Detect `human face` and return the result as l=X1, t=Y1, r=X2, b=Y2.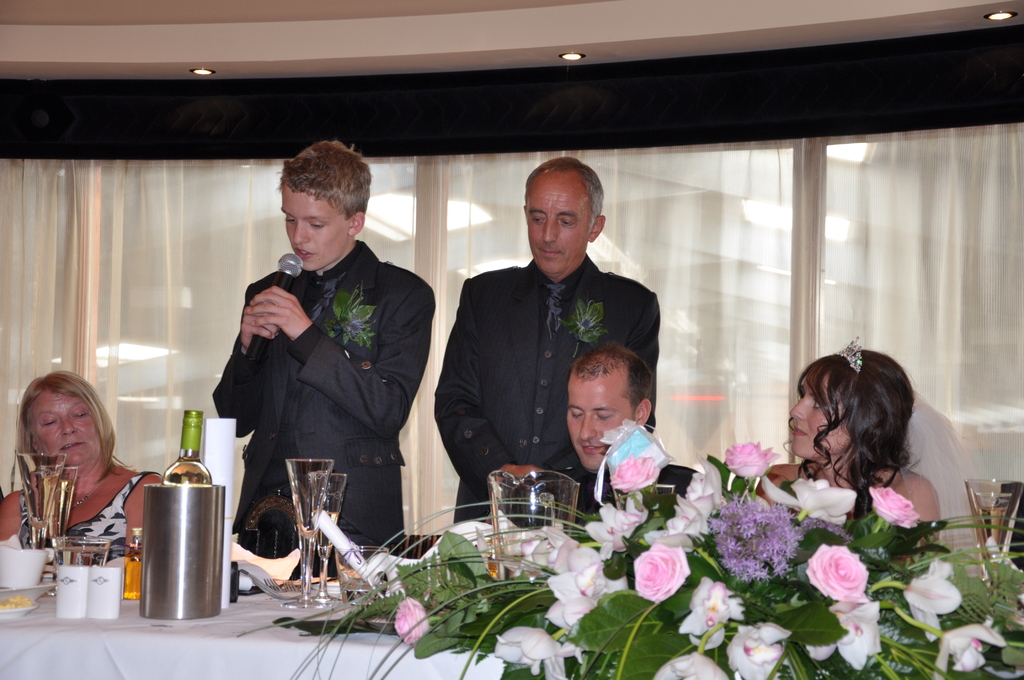
l=794, t=379, r=845, b=463.
